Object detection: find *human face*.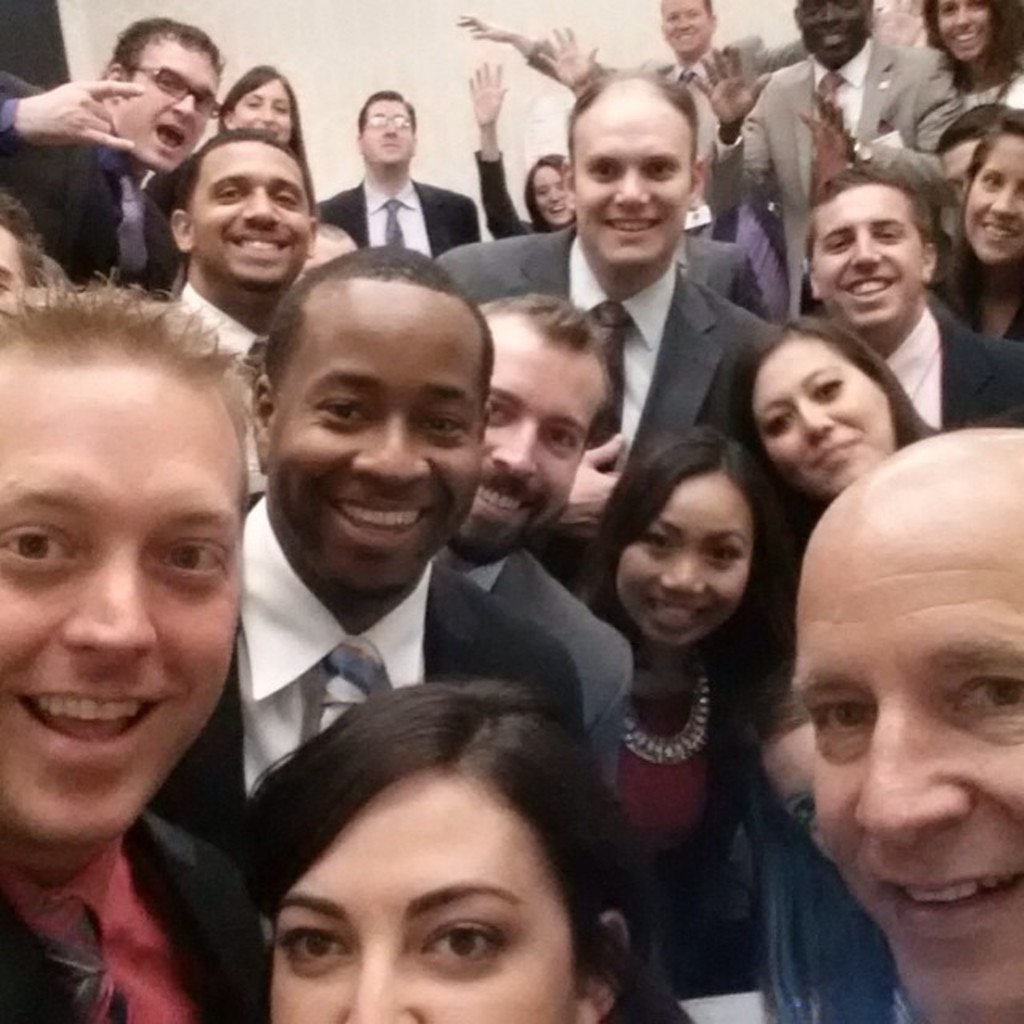
pyautogui.locateOnScreen(285, 278, 483, 589).
